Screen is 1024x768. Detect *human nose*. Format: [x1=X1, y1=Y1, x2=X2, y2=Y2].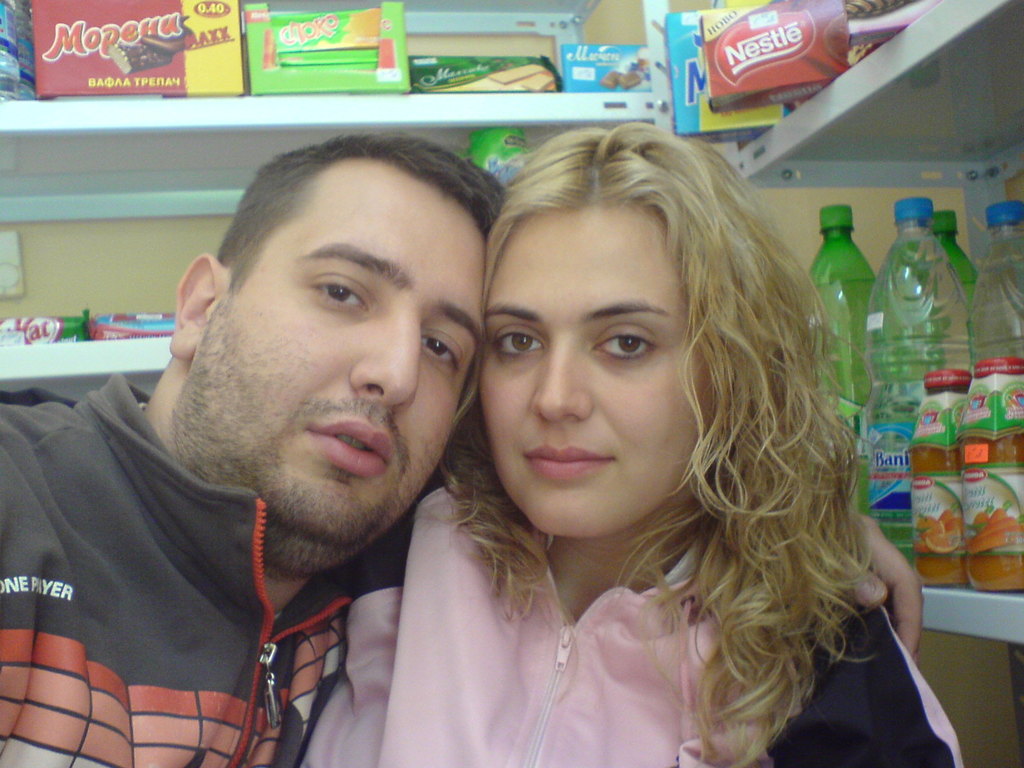
[x1=530, y1=333, x2=593, y2=422].
